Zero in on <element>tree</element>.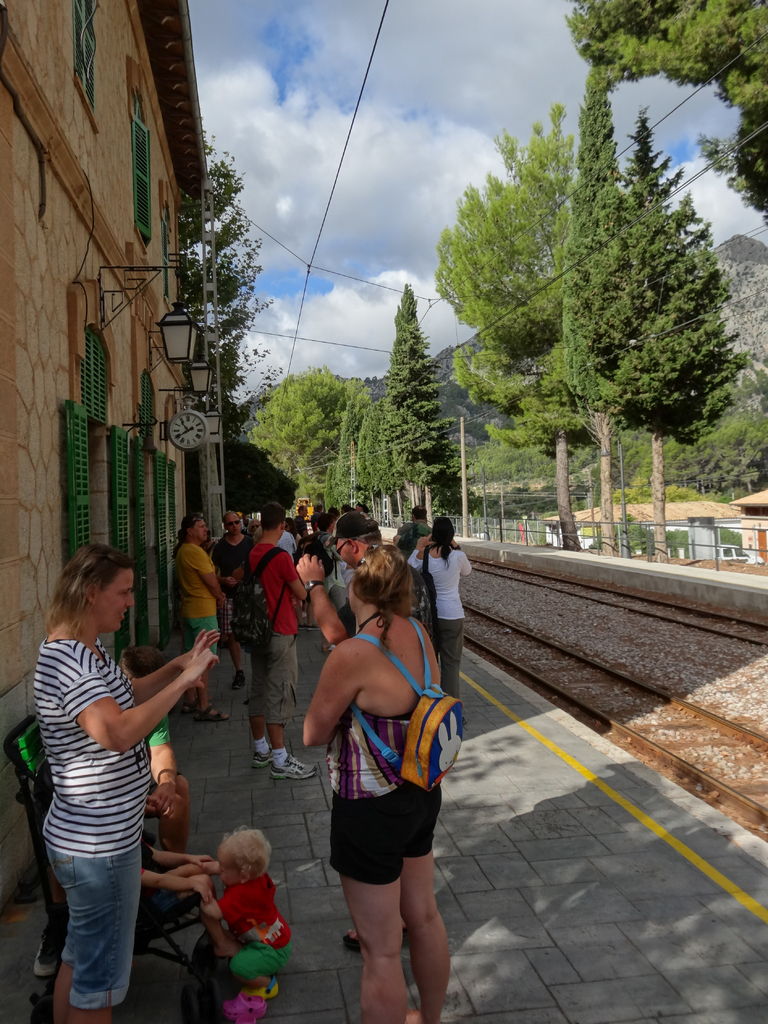
Zeroed in: crop(616, 122, 744, 561).
